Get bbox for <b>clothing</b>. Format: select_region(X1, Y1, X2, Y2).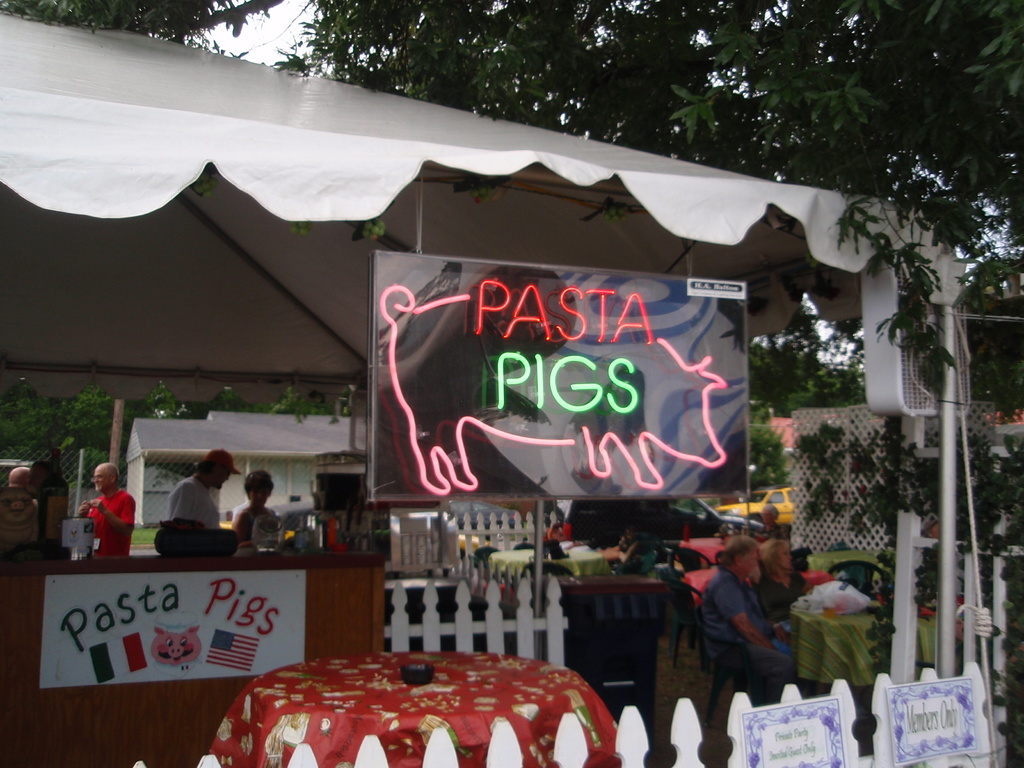
select_region(172, 474, 225, 525).
